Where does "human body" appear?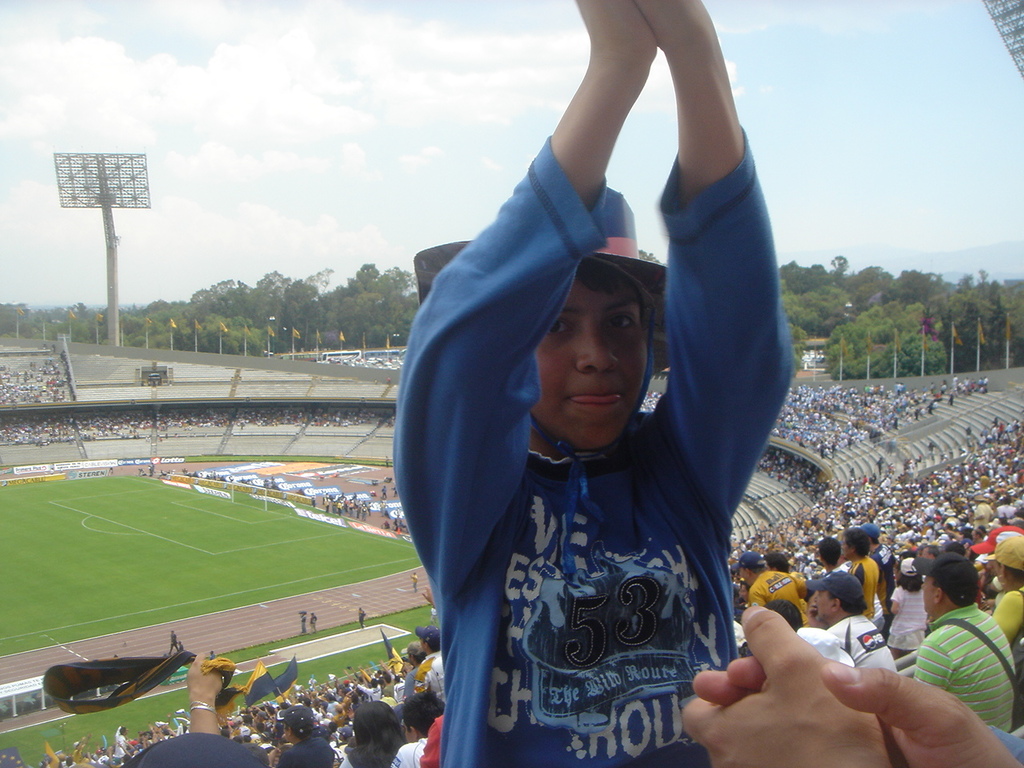
Appears at detection(319, 490, 372, 522).
